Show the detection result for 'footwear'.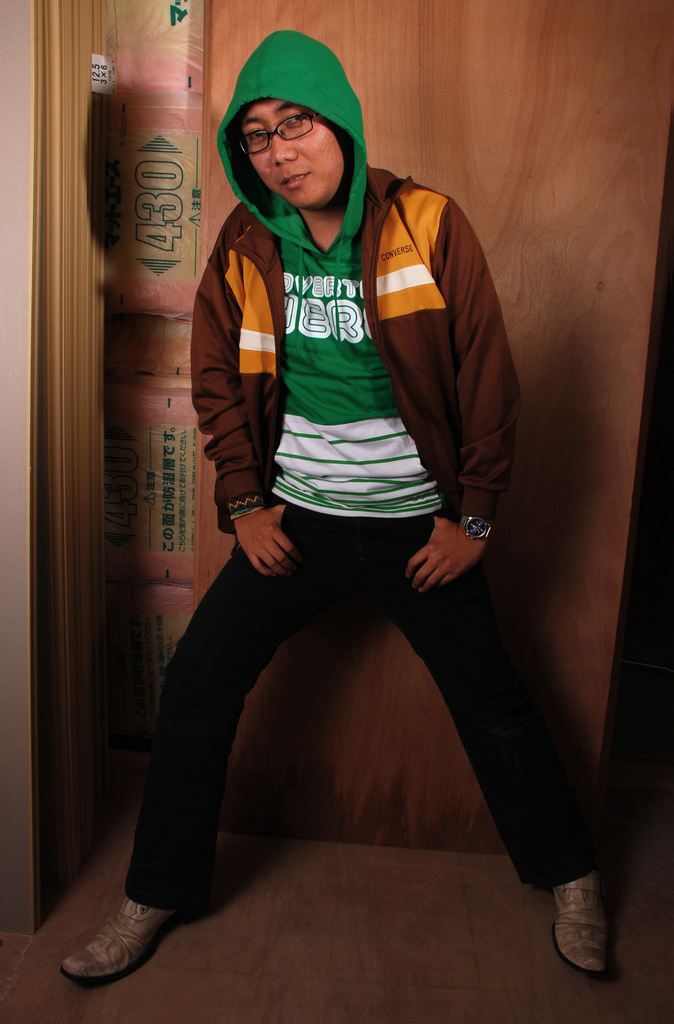
<region>44, 898, 179, 987</region>.
